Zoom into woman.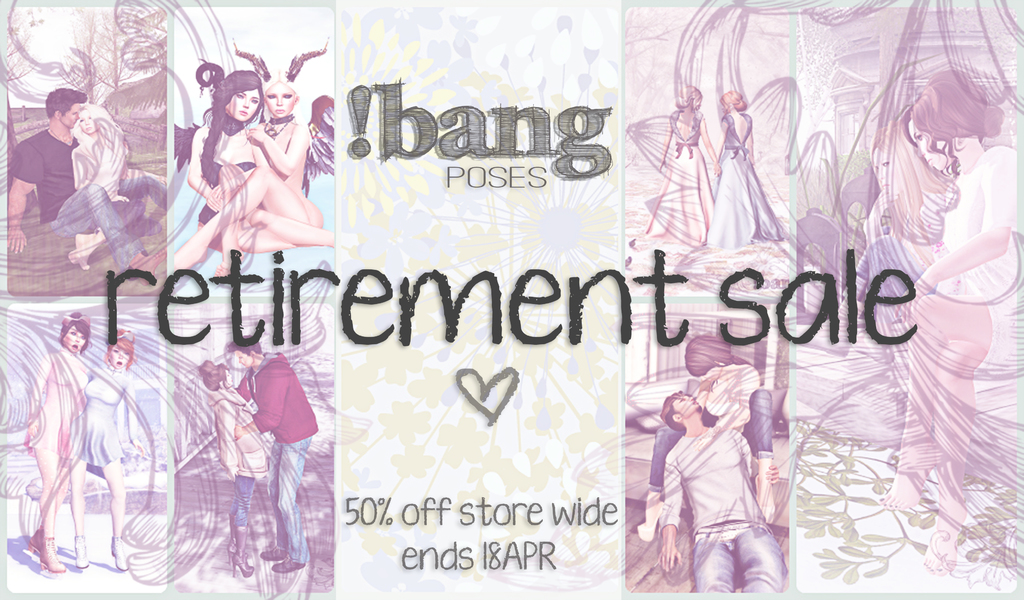
Zoom target: pyautogui.locateOnScreen(698, 90, 781, 253).
